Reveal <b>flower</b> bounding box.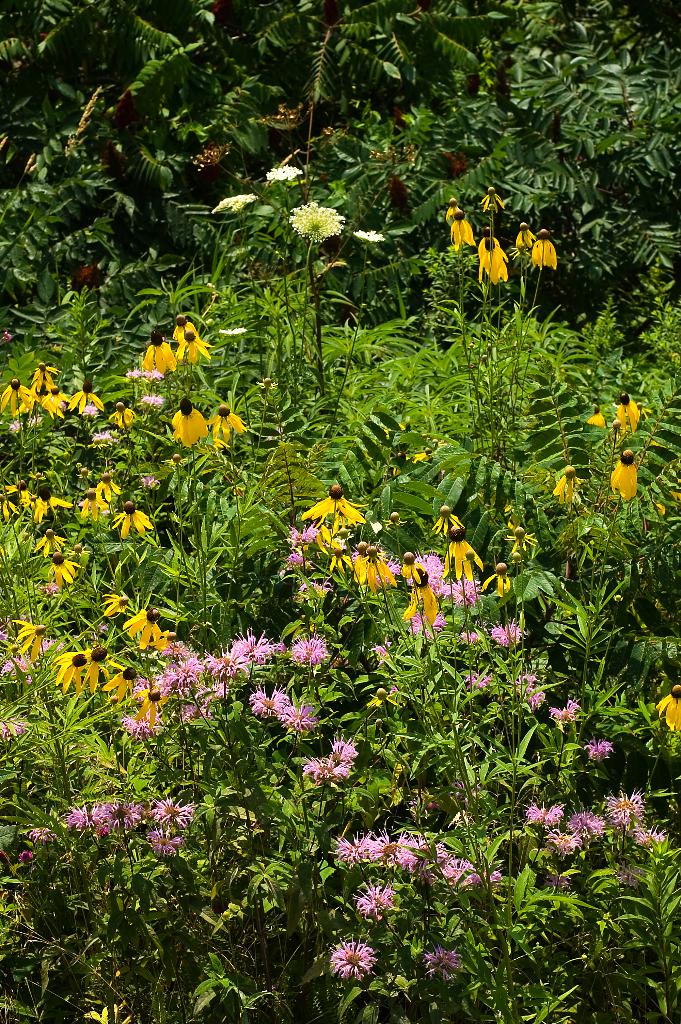
Revealed: l=587, t=743, r=621, b=762.
